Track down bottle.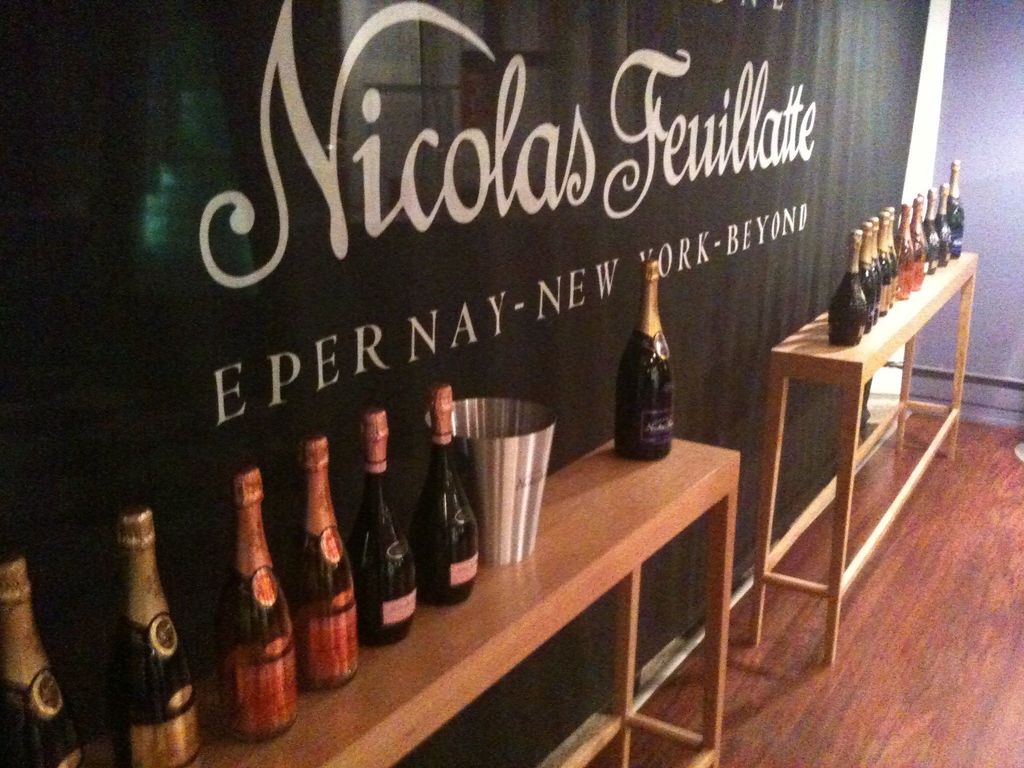
Tracked to {"x1": 212, "y1": 470, "x2": 296, "y2": 733}.
